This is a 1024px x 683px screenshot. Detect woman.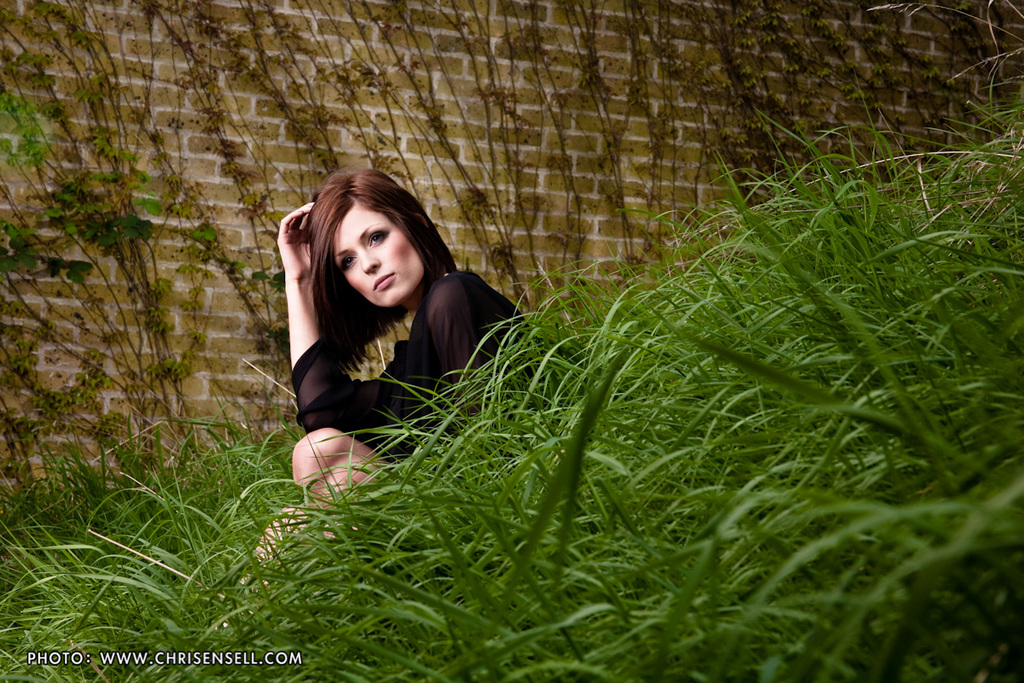
rect(267, 162, 515, 521).
